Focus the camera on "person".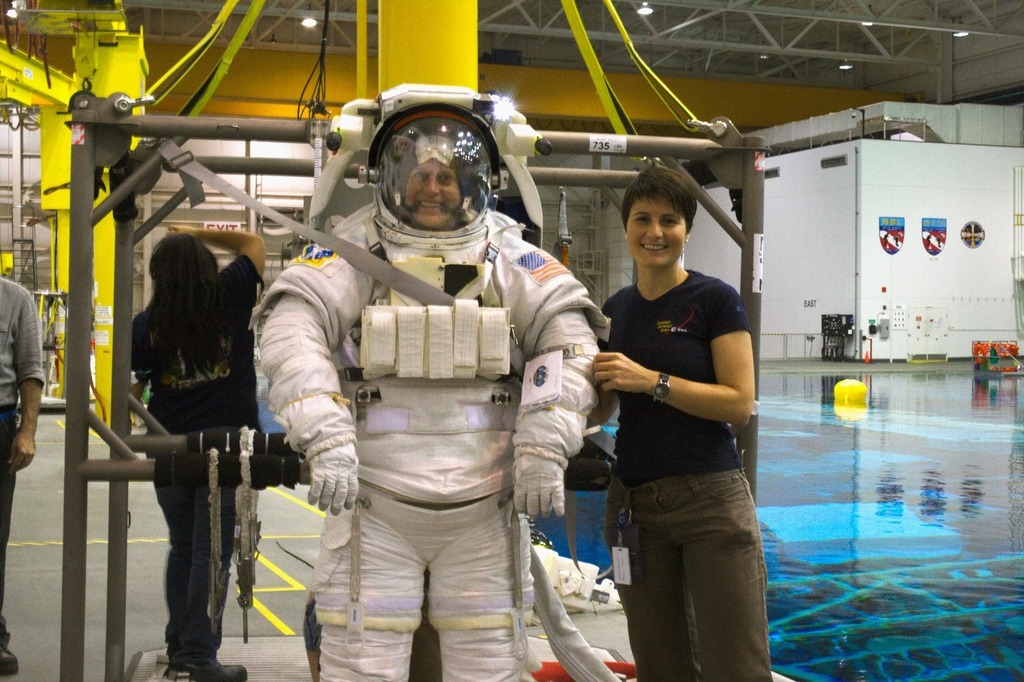
Focus region: bbox(0, 271, 47, 681).
